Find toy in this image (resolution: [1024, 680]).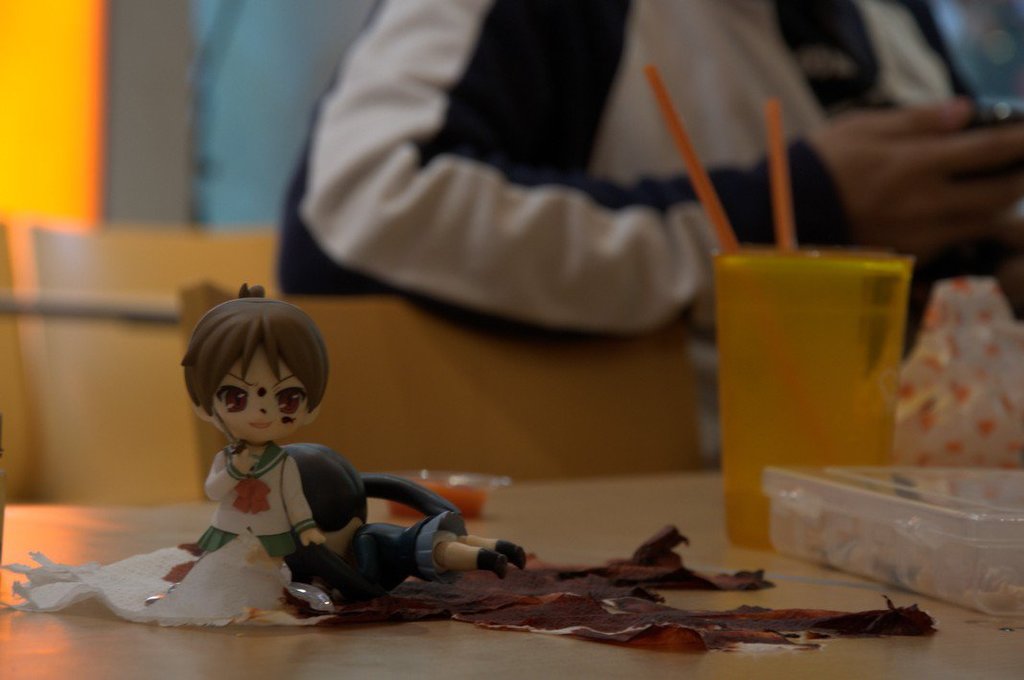
l=155, t=320, r=477, b=623.
